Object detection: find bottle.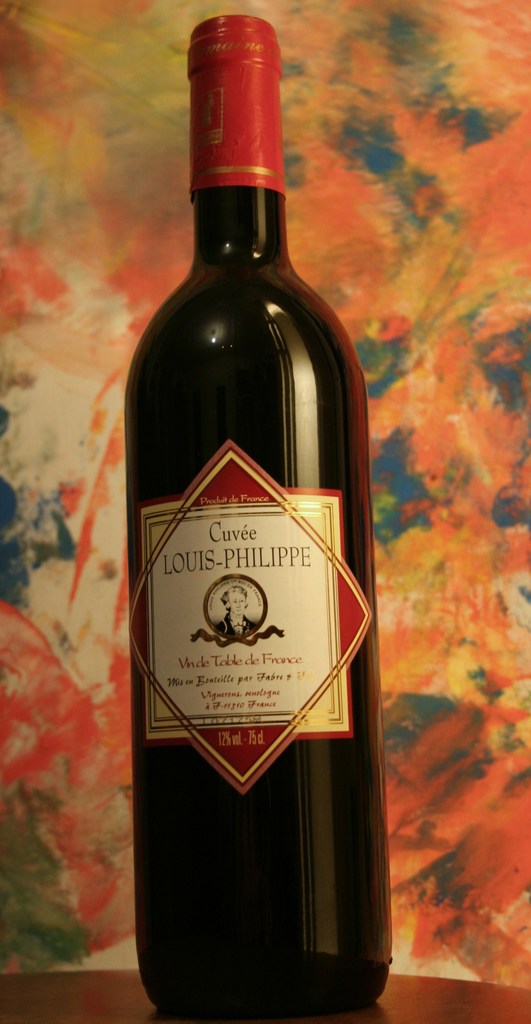
box=[120, 0, 381, 1023].
